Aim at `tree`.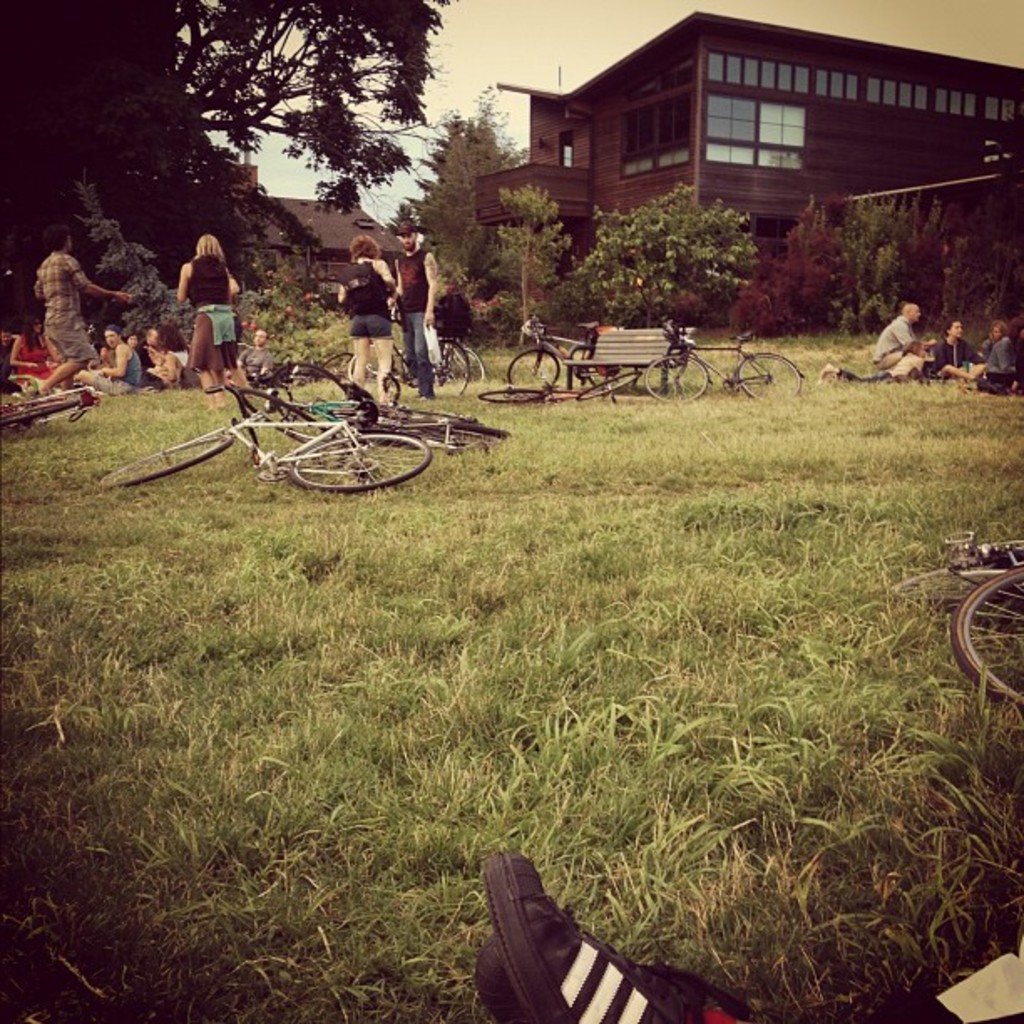
Aimed at (561, 179, 761, 318).
